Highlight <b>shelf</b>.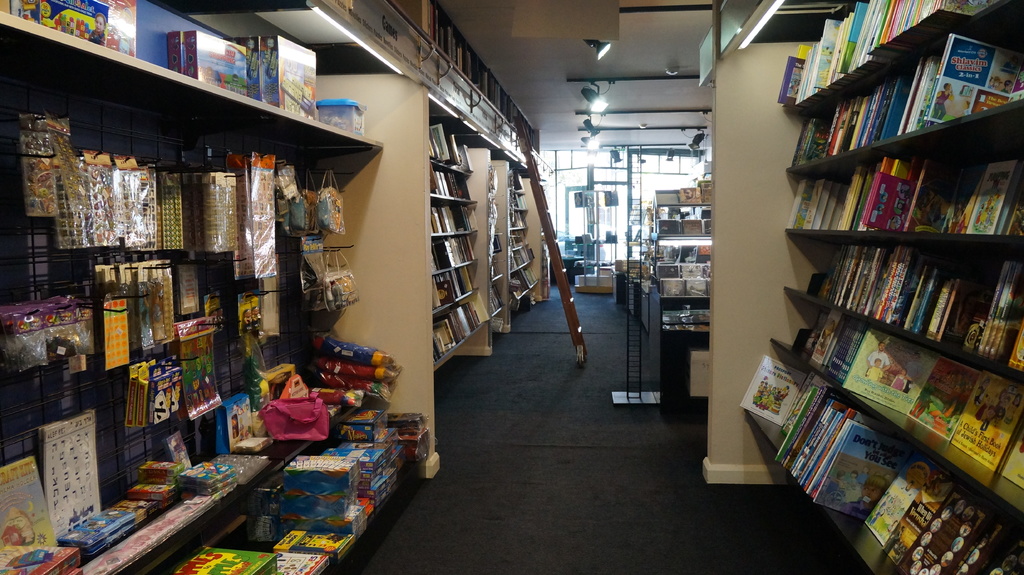
Highlighted region: select_region(504, 210, 529, 233).
